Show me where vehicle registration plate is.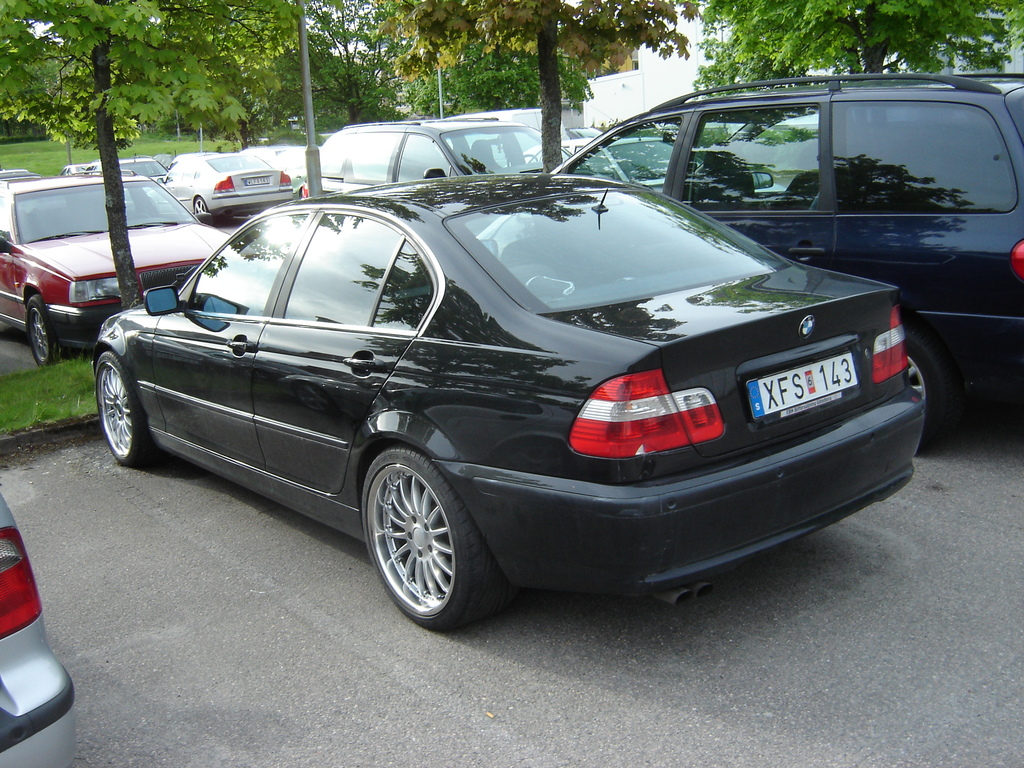
vehicle registration plate is at [x1=243, y1=177, x2=271, y2=187].
